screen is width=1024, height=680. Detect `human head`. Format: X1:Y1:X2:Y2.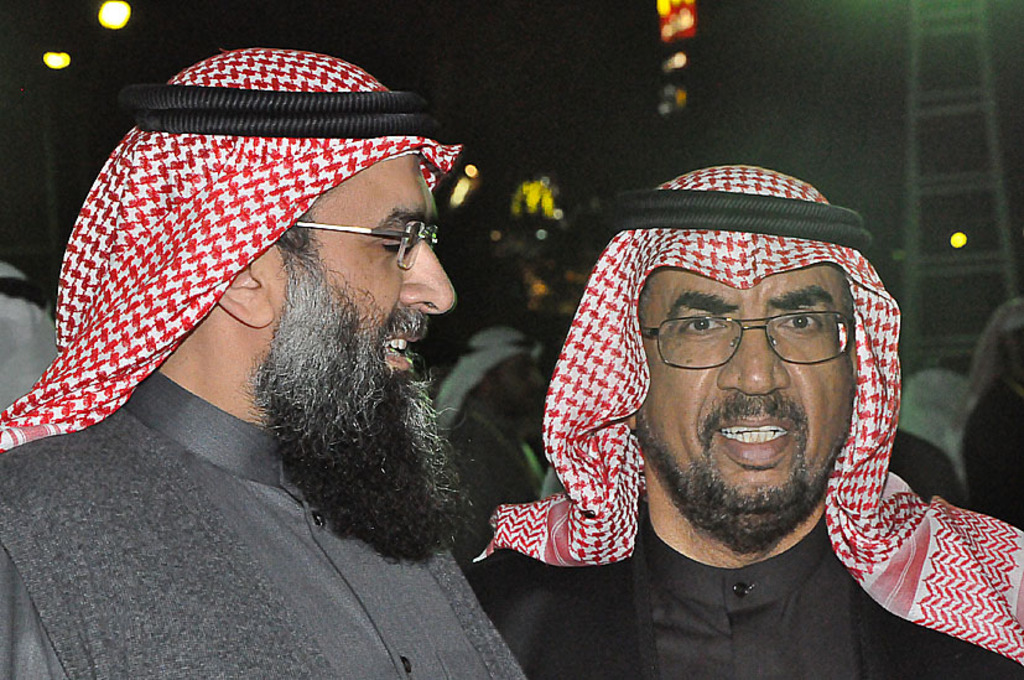
572:163:892:556.
